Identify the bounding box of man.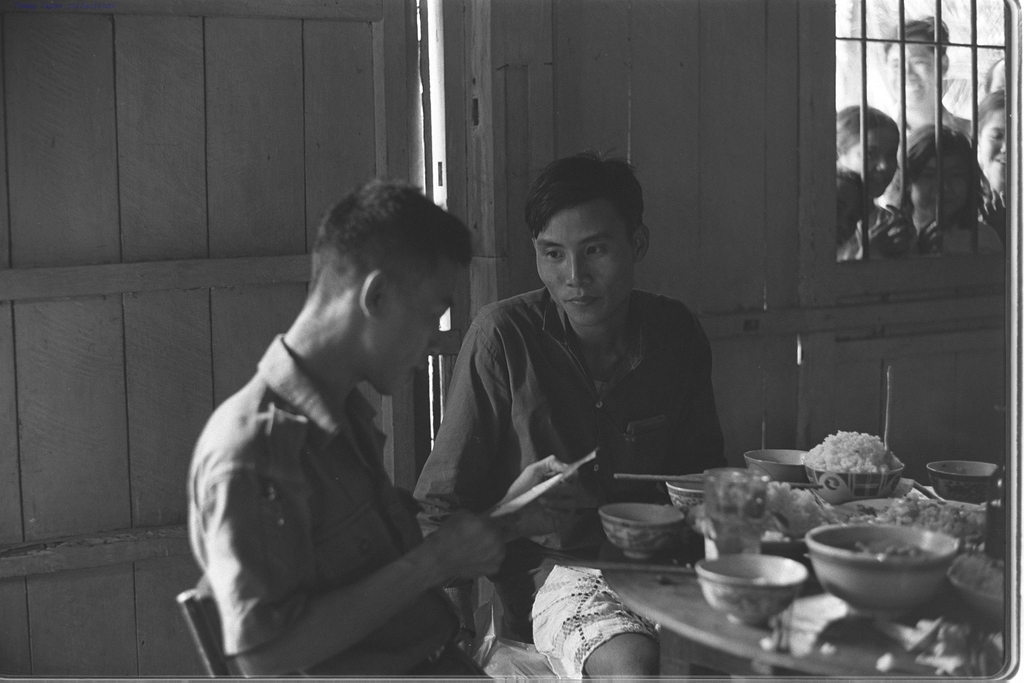
bbox=(886, 17, 970, 133).
